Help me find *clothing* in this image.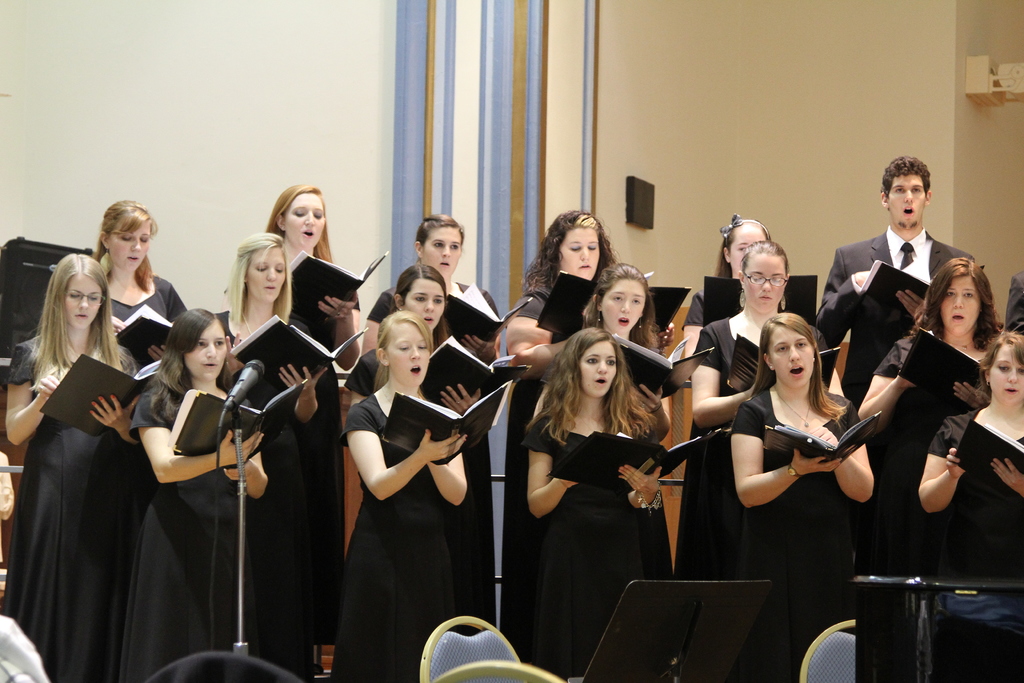
Found it: {"left": 97, "top": 274, "right": 190, "bottom": 370}.
